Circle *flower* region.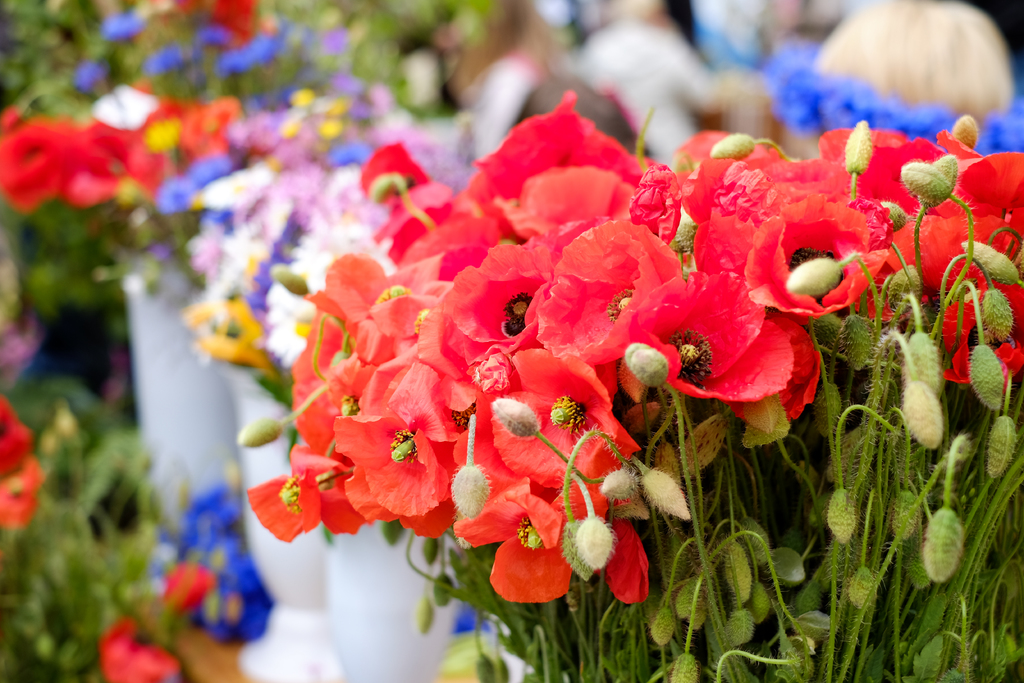
Region: x1=0 y1=461 x2=47 y2=532.
